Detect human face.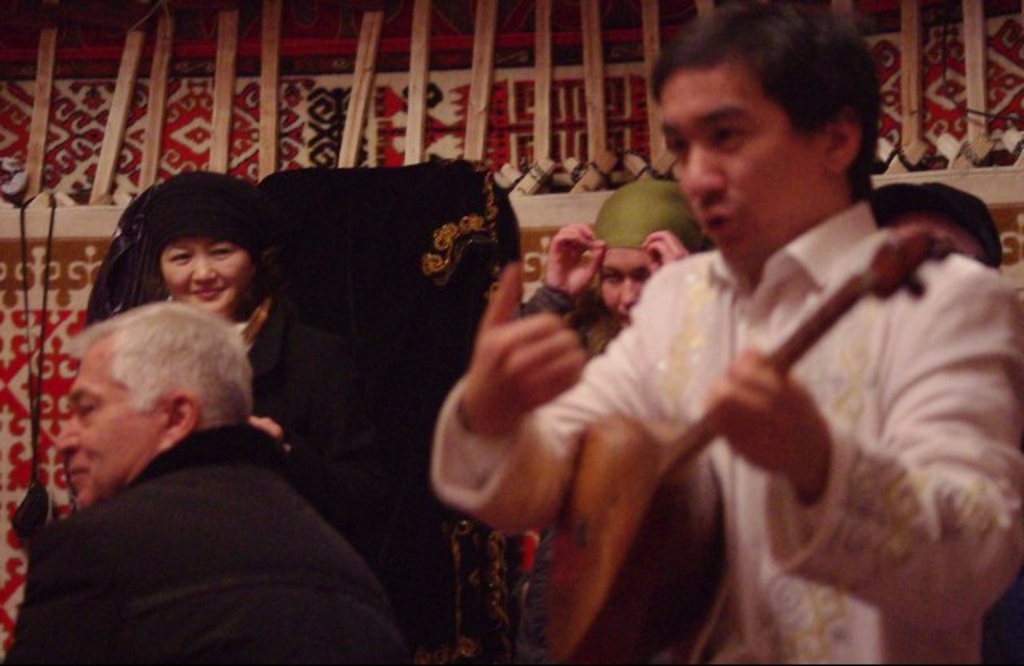
Detected at bbox=(600, 247, 651, 327).
